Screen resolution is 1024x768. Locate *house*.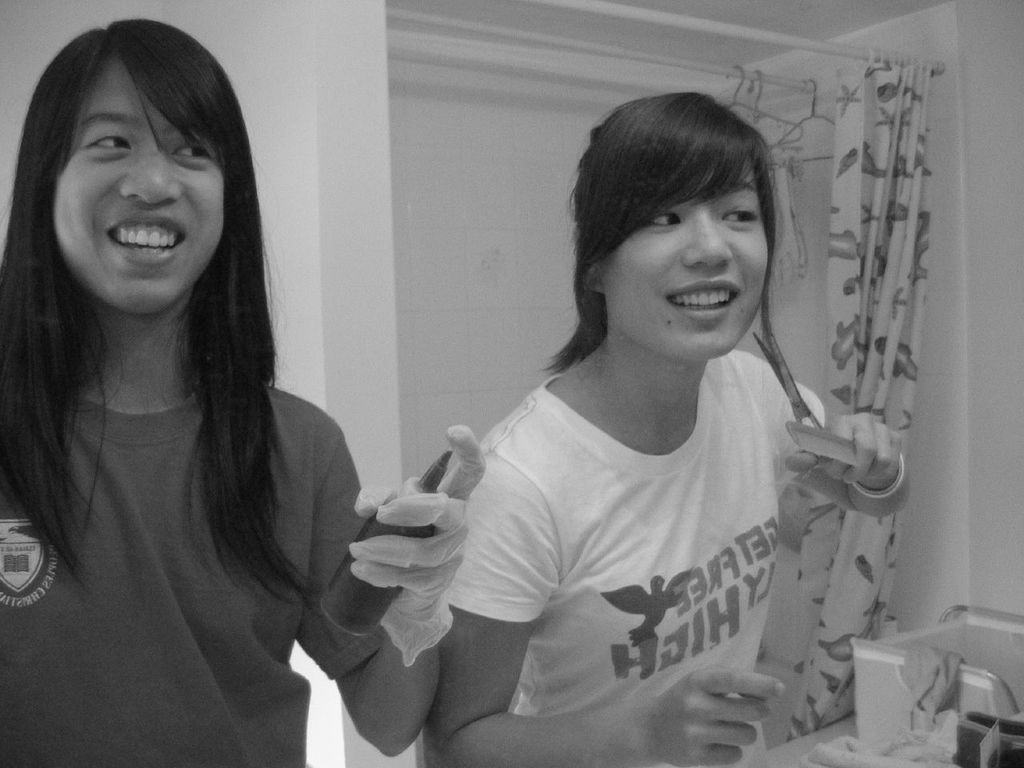
Rect(0, 0, 1023, 767).
